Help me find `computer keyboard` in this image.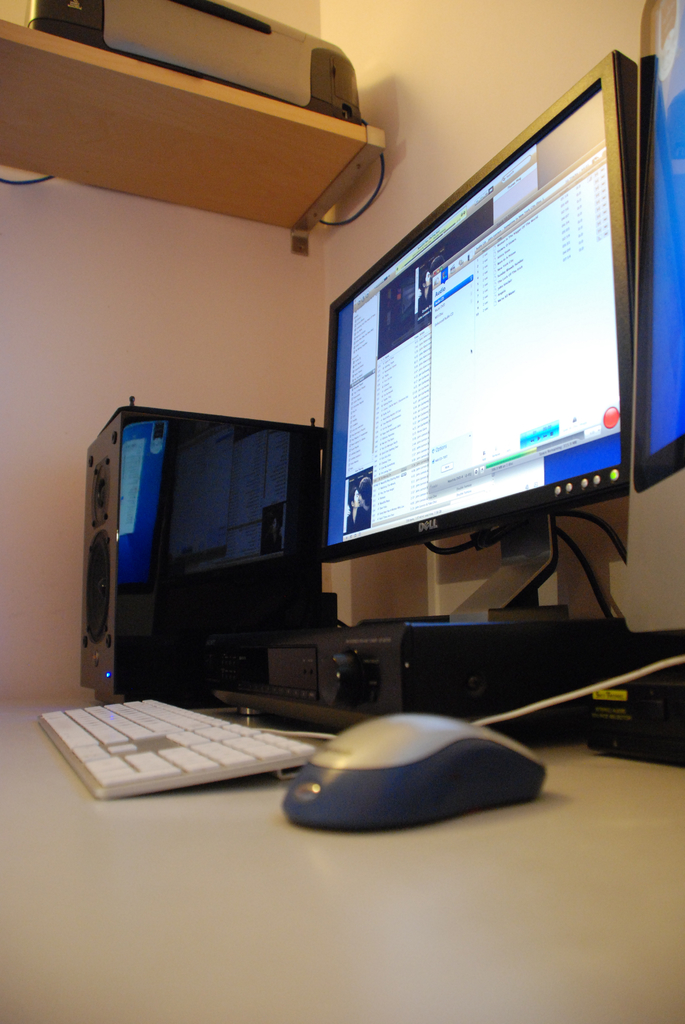
Found it: pyautogui.locateOnScreen(38, 698, 319, 800).
